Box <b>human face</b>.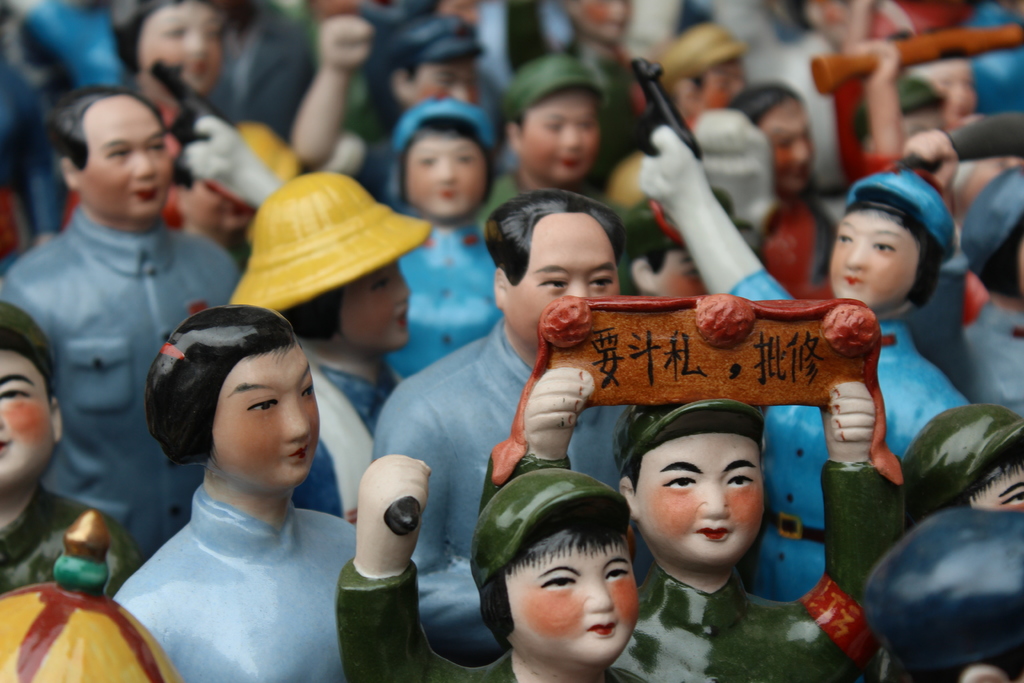
[x1=413, y1=62, x2=477, y2=103].
